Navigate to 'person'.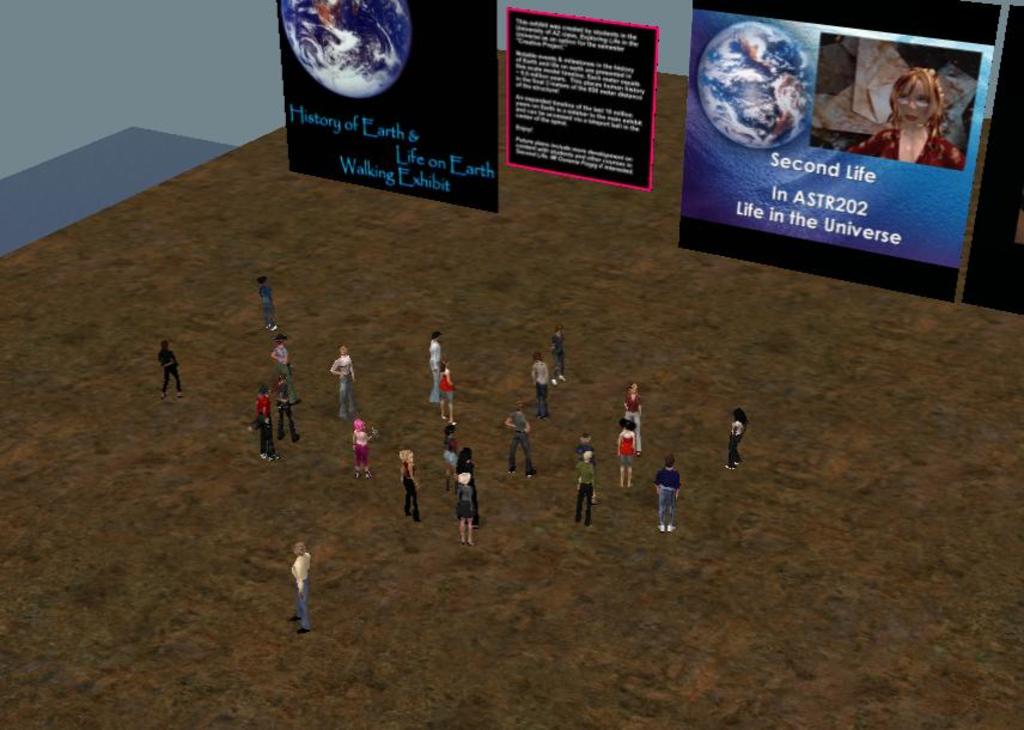
Navigation target: box=[325, 343, 358, 419].
